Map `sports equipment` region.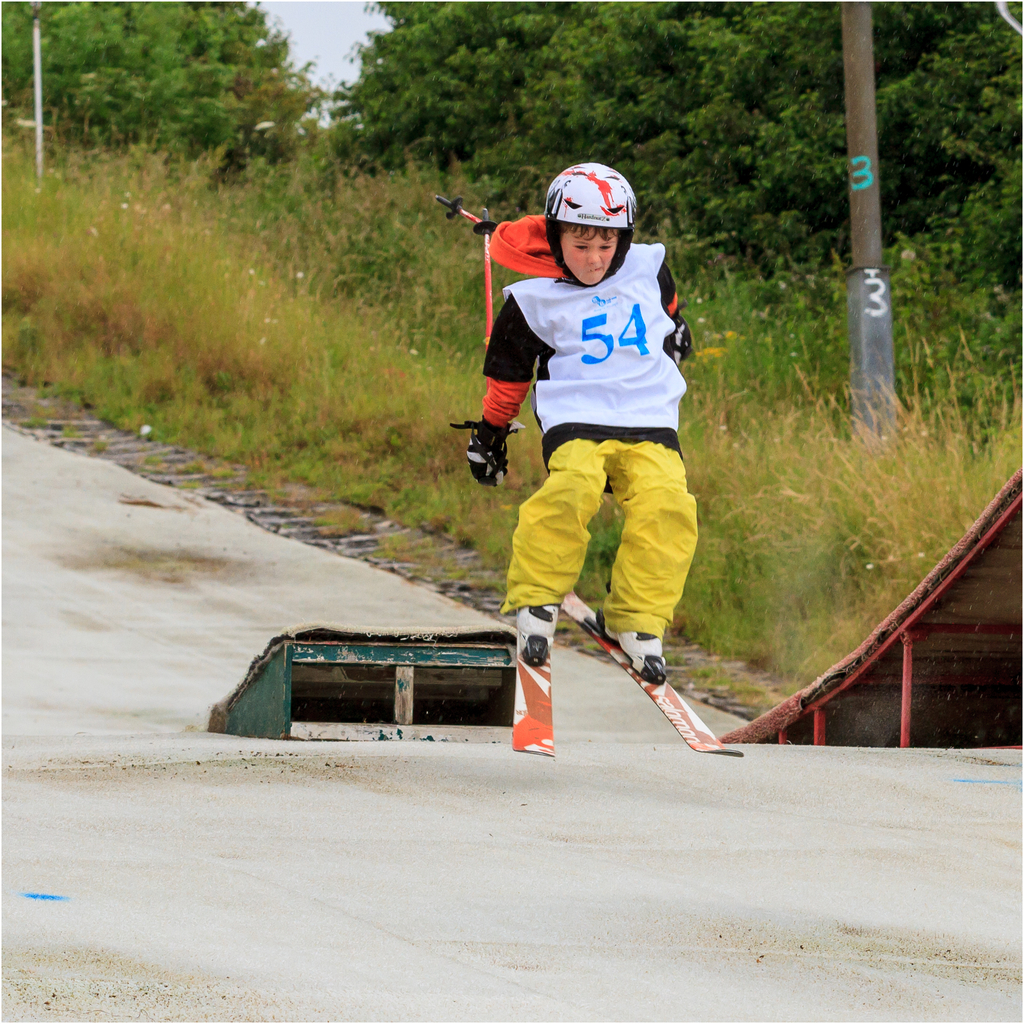
Mapped to bbox(538, 159, 639, 291).
